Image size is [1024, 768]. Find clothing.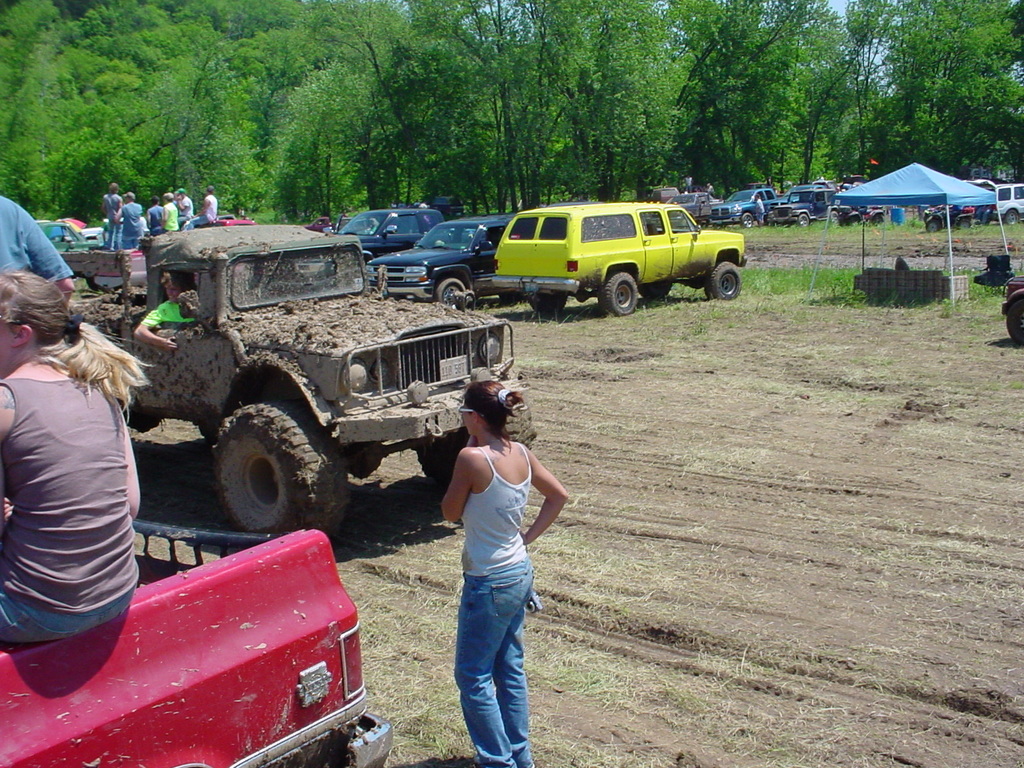
bbox=[186, 192, 216, 228].
